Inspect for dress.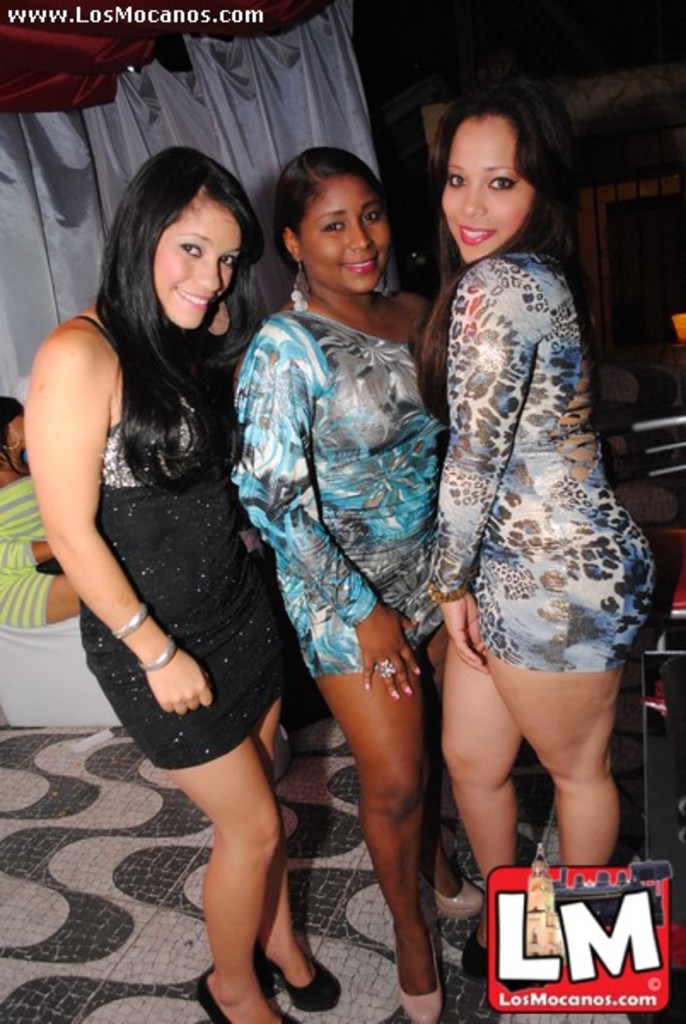
Inspection: x1=229 y1=311 x2=444 y2=676.
